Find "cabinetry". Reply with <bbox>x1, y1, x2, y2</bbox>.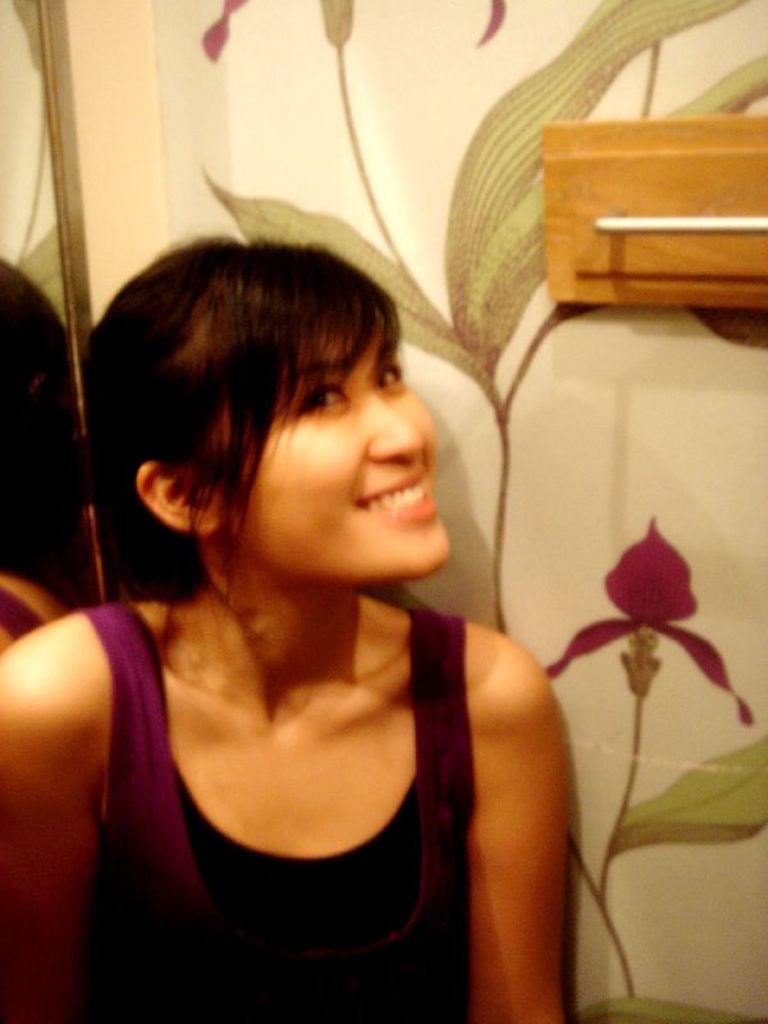
<bbox>547, 114, 767, 312</bbox>.
